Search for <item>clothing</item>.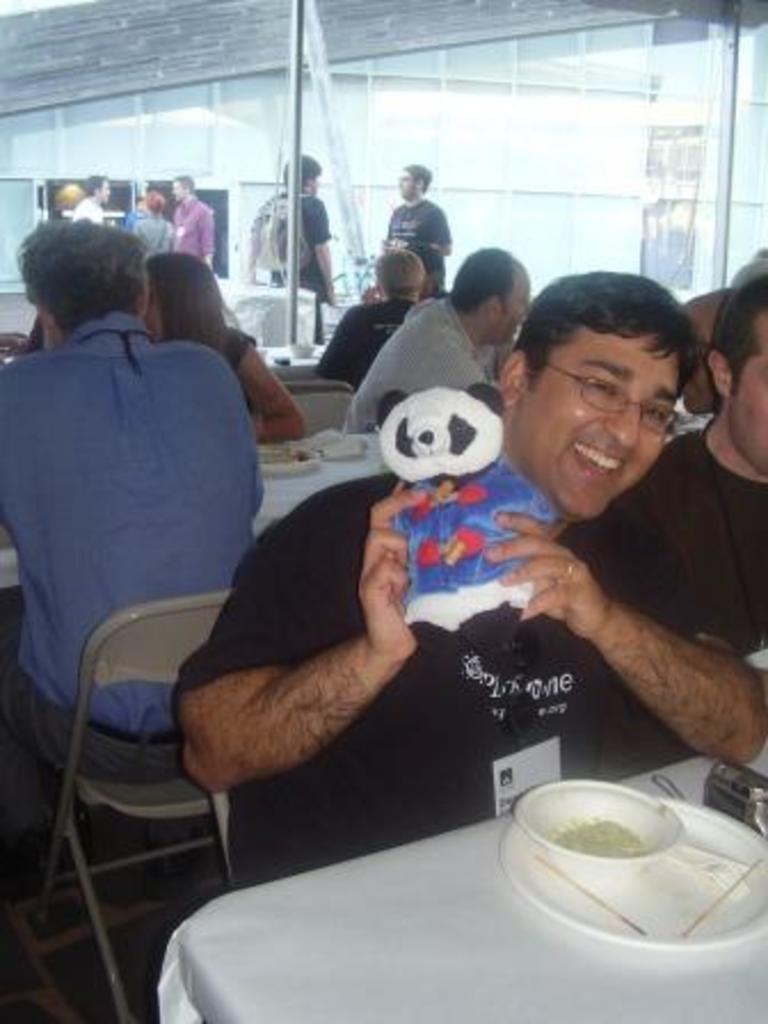
Found at pyautogui.locateOnScreen(277, 185, 327, 295).
